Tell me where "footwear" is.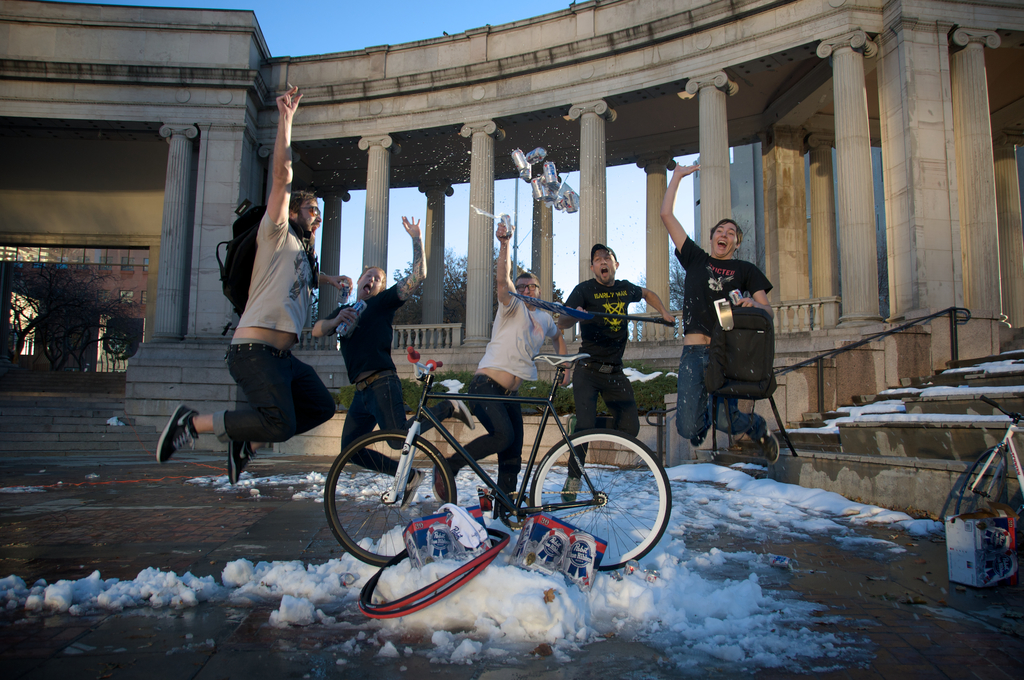
"footwear" is at 431/461/447/504.
